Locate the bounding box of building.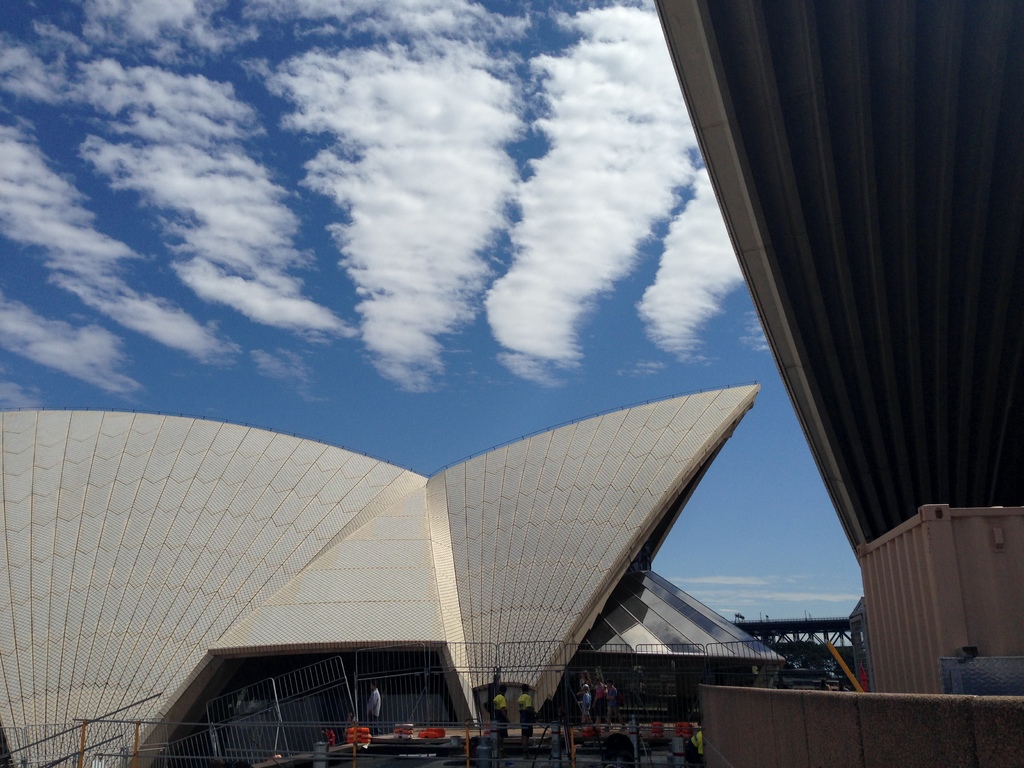
Bounding box: rect(0, 0, 1023, 767).
